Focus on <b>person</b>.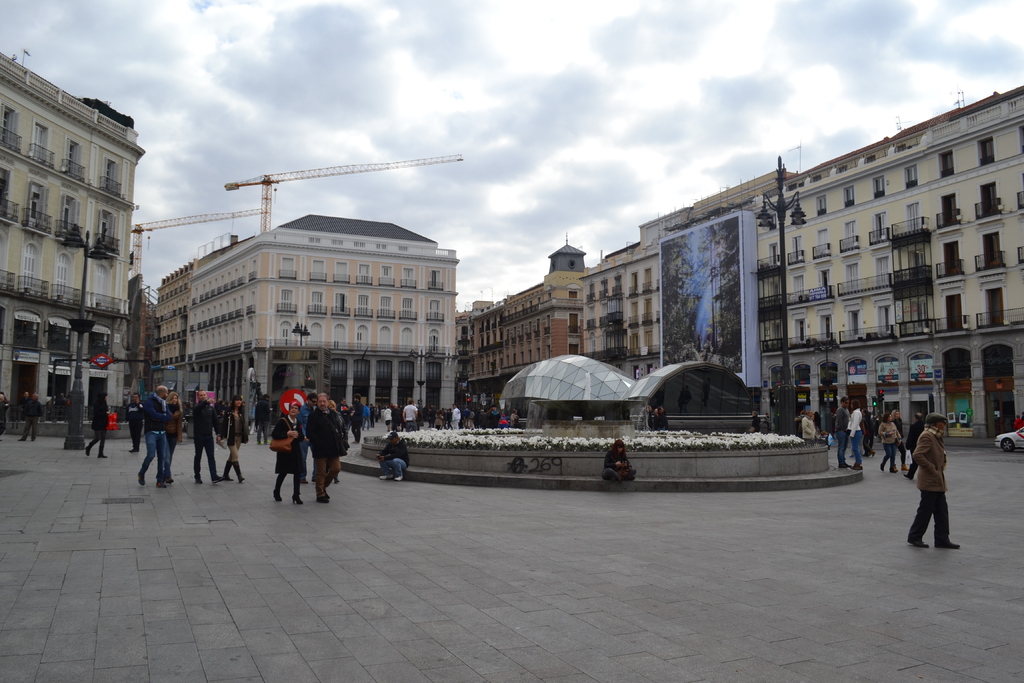
Focused at [x1=269, y1=404, x2=309, y2=506].
